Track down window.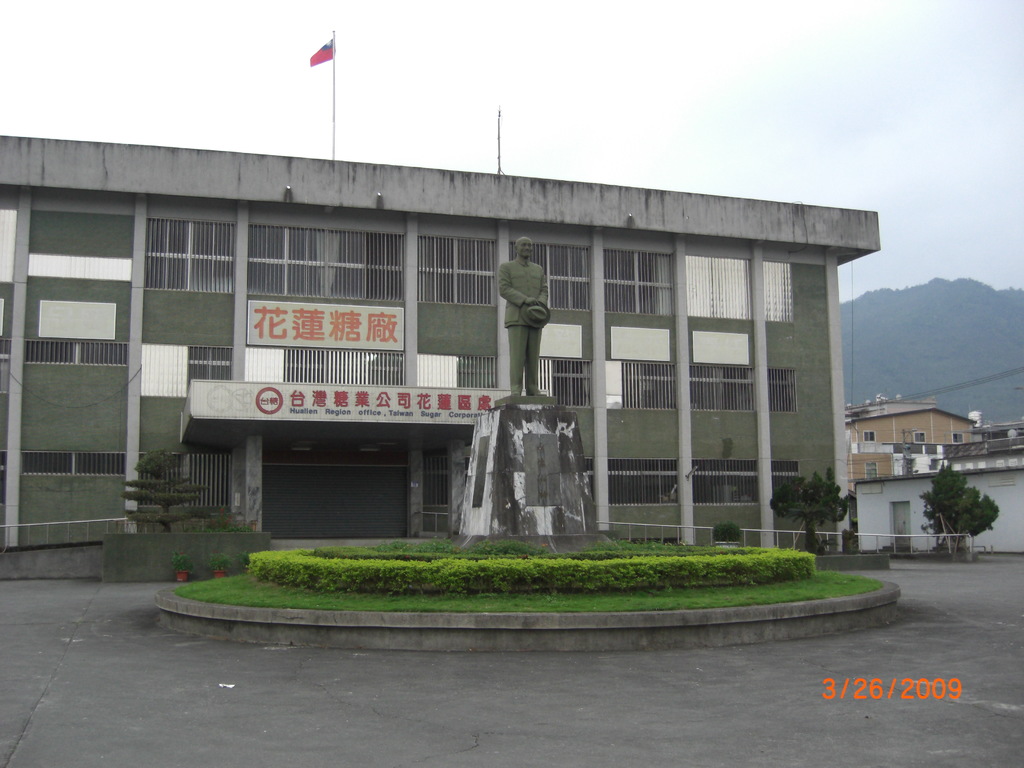
Tracked to [left=184, top=448, right=231, bottom=508].
